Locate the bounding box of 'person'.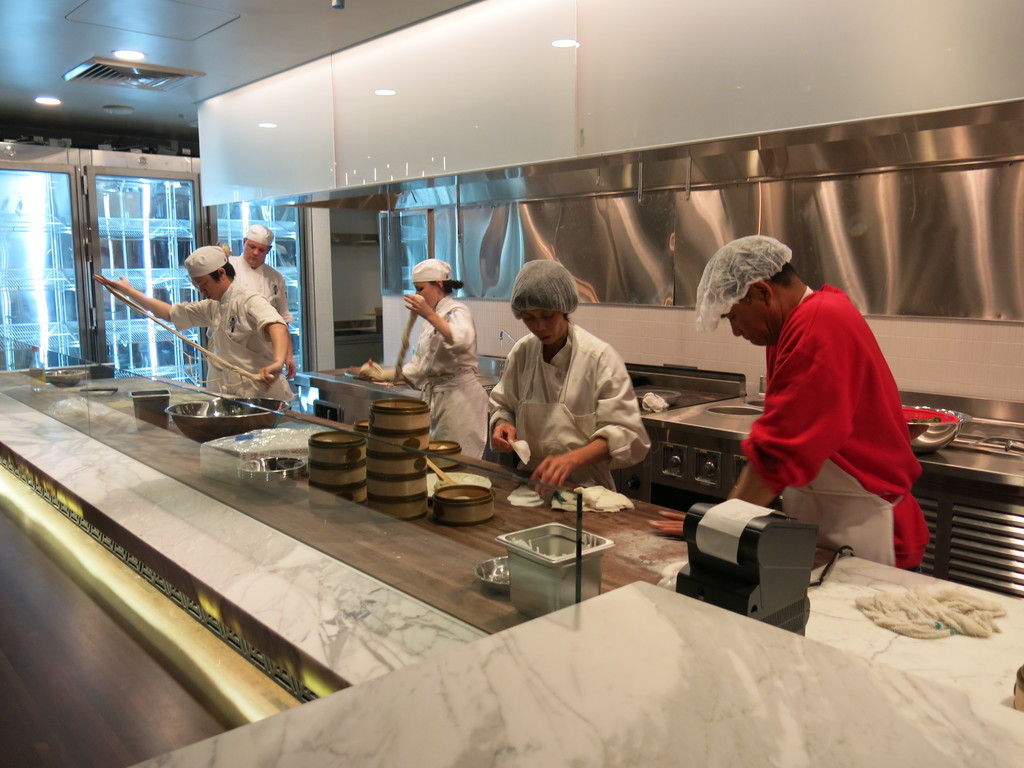
Bounding box: bbox(641, 228, 925, 576).
